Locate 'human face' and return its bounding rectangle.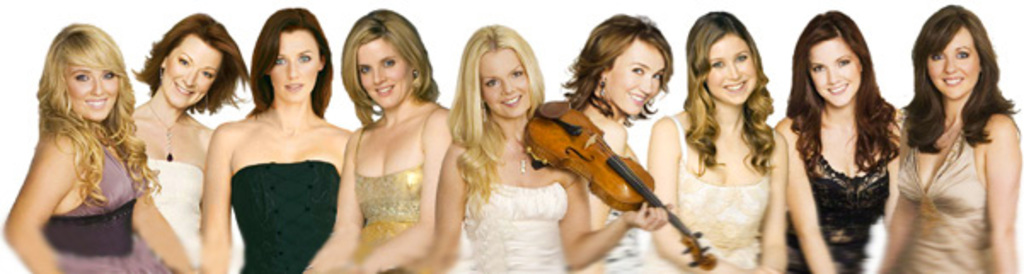
(left=923, top=27, right=985, bottom=100).
